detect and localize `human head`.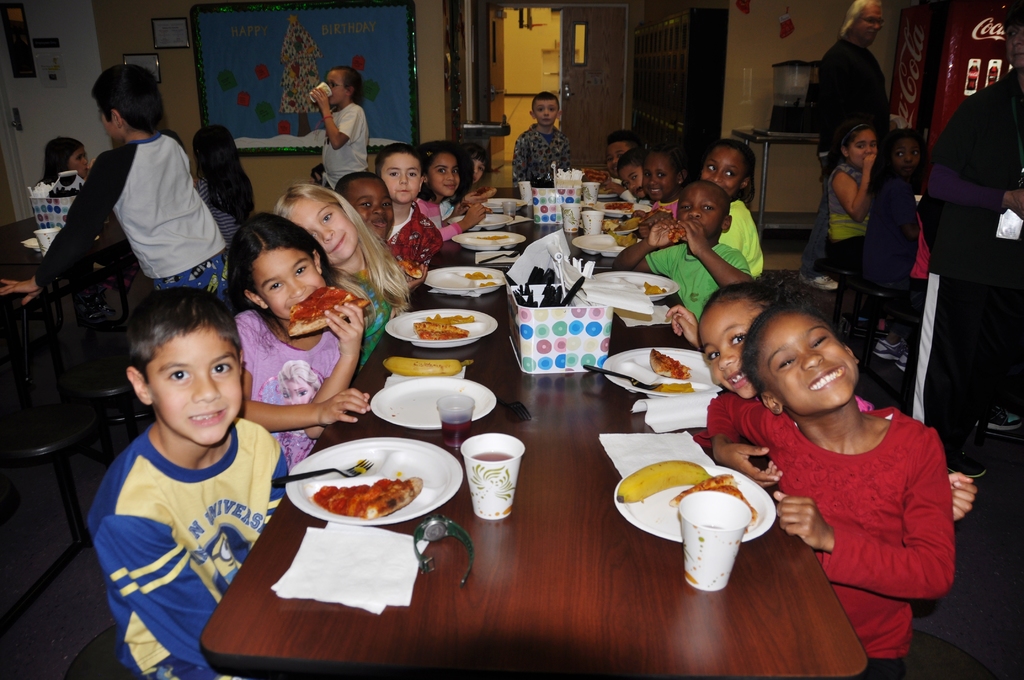
Localized at <region>271, 184, 360, 269</region>.
